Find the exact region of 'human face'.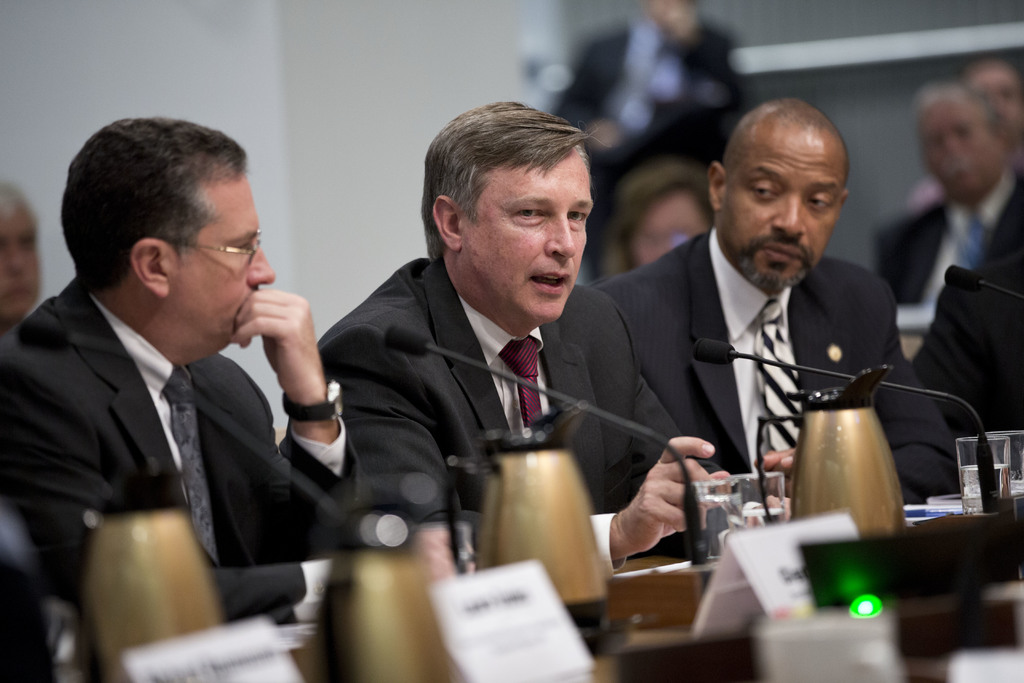
Exact region: [464,146,595,323].
